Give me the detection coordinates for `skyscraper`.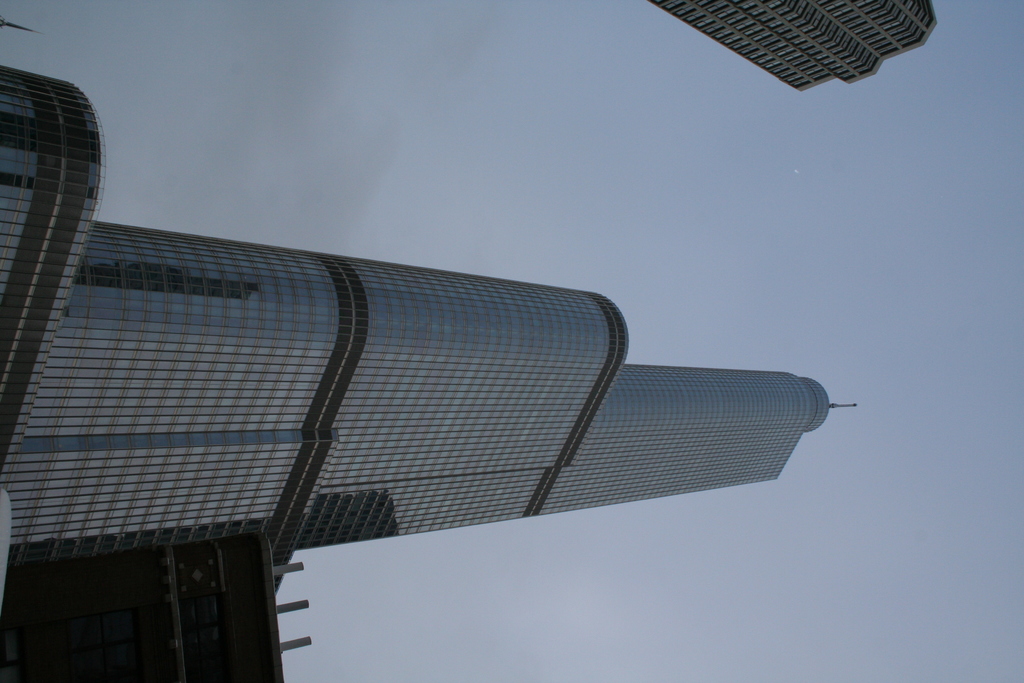
649, 0, 940, 96.
